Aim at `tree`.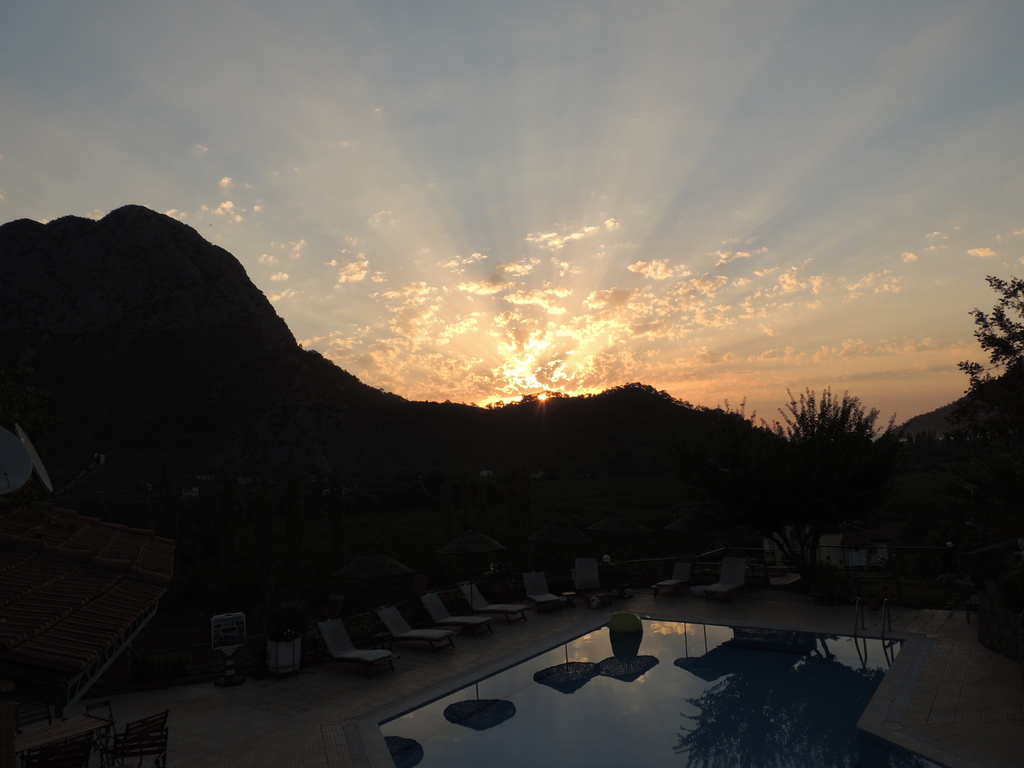
Aimed at detection(684, 397, 768, 450).
